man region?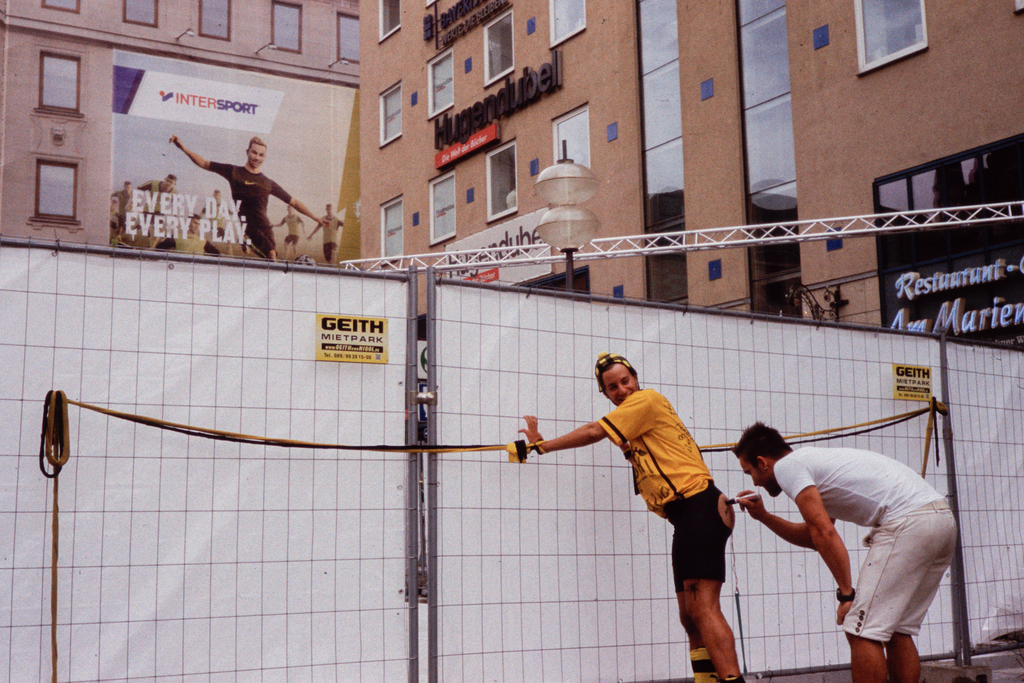
left=305, top=204, right=348, bottom=265
